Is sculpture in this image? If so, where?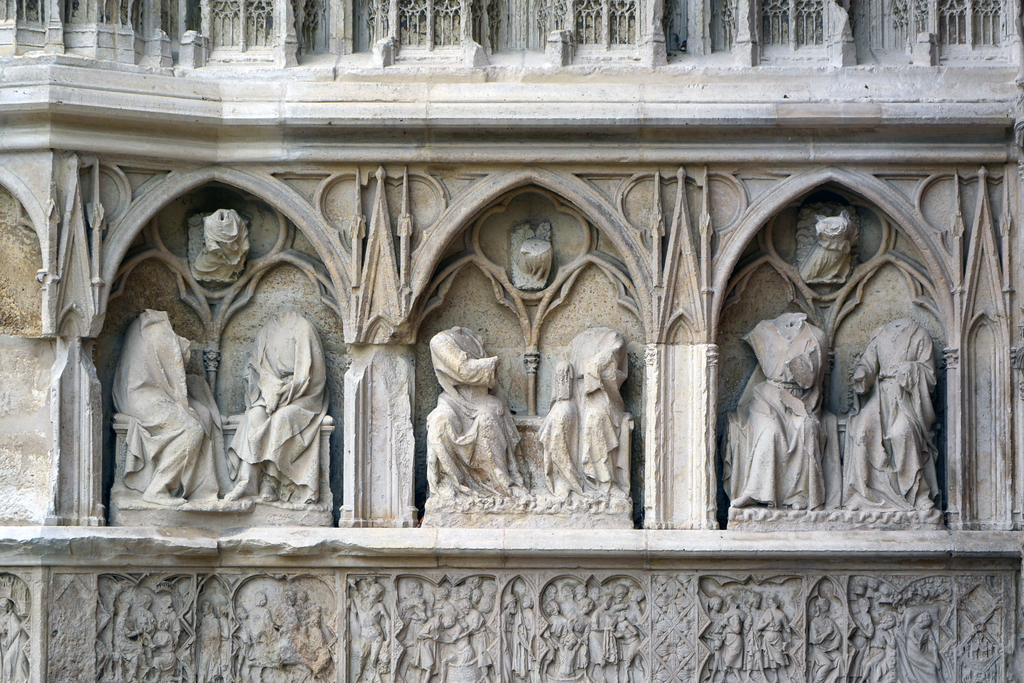
Yes, at bbox(421, 583, 466, 682).
